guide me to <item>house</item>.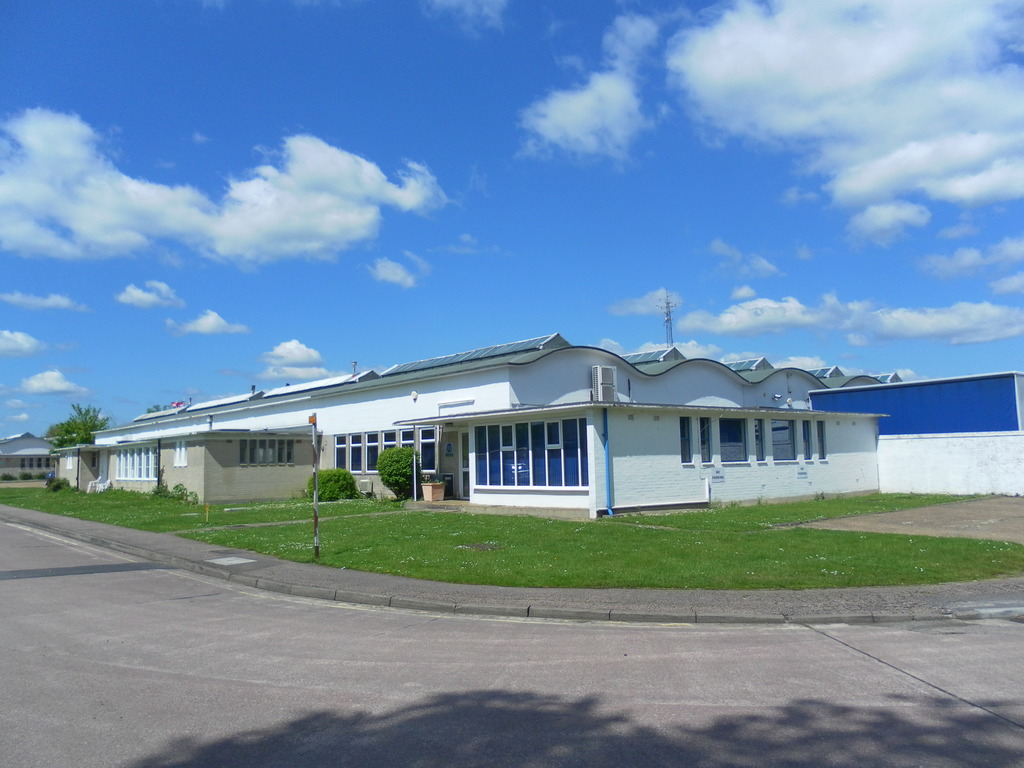
Guidance: 0/432/58/481.
